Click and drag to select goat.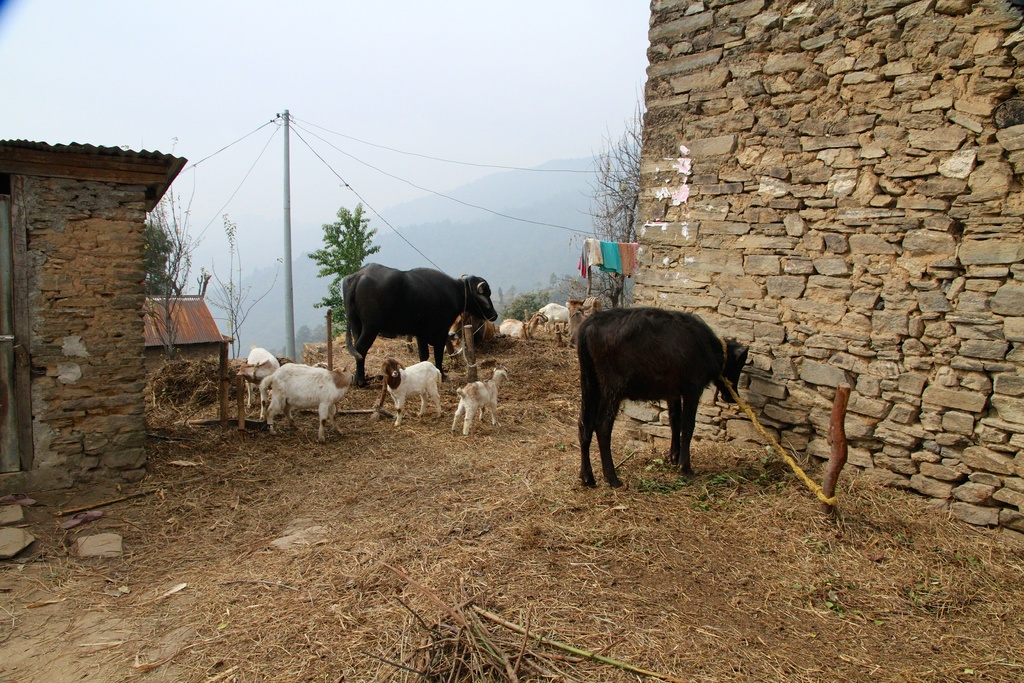
Selection: box(497, 311, 547, 344).
